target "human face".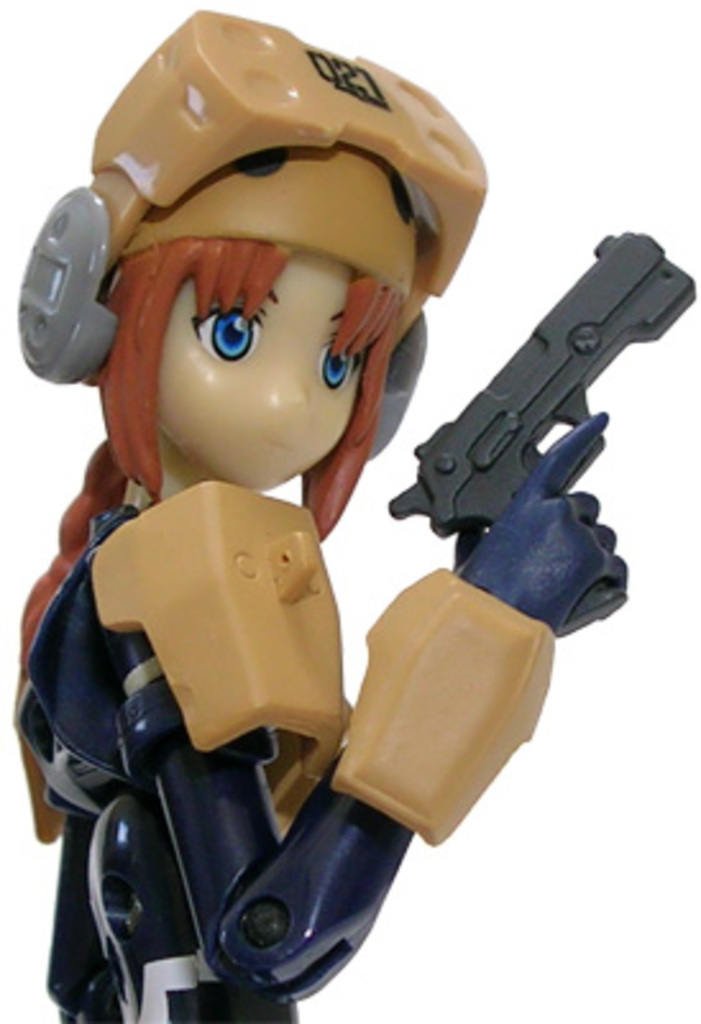
Target region: <region>164, 264, 353, 481</region>.
